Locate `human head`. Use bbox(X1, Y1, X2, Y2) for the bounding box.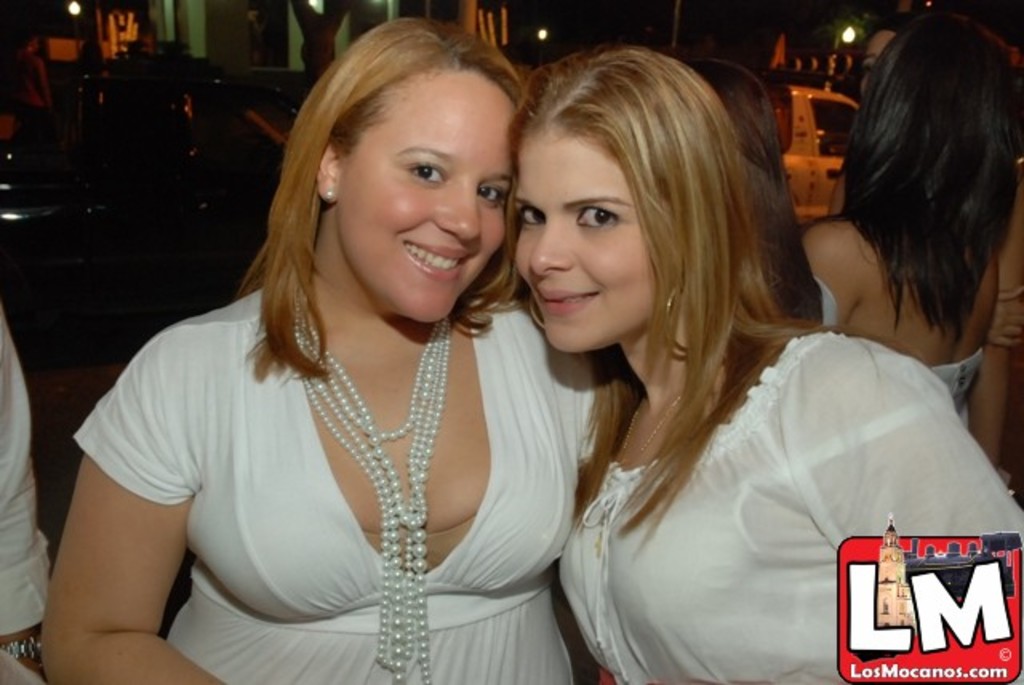
bbox(850, 0, 1022, 283).
